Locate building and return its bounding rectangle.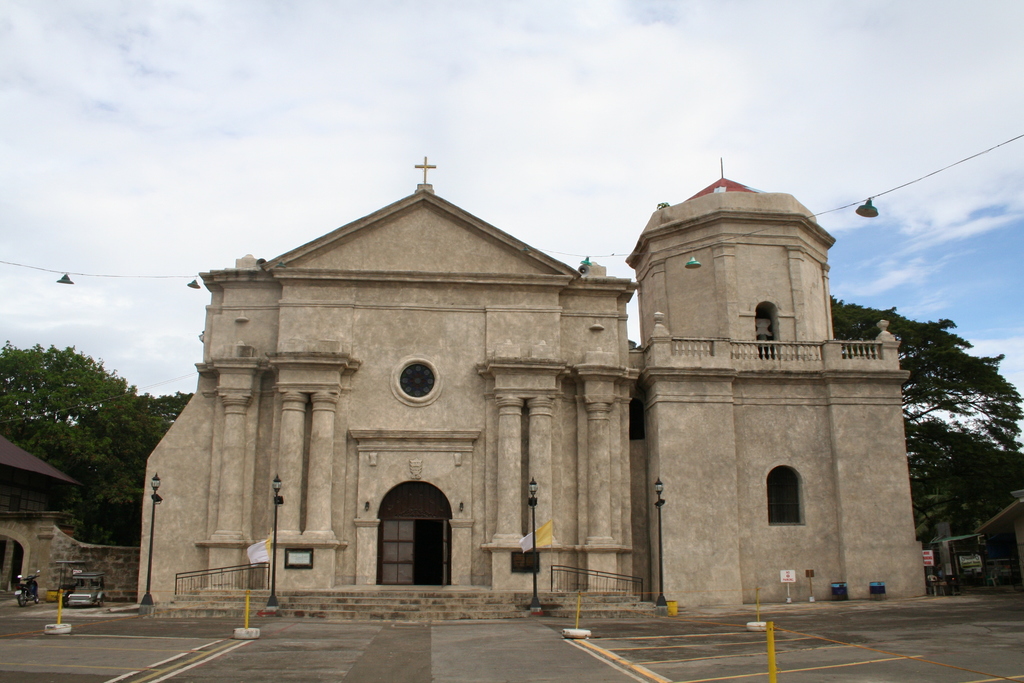
detection(136, 154, 926, 611).
